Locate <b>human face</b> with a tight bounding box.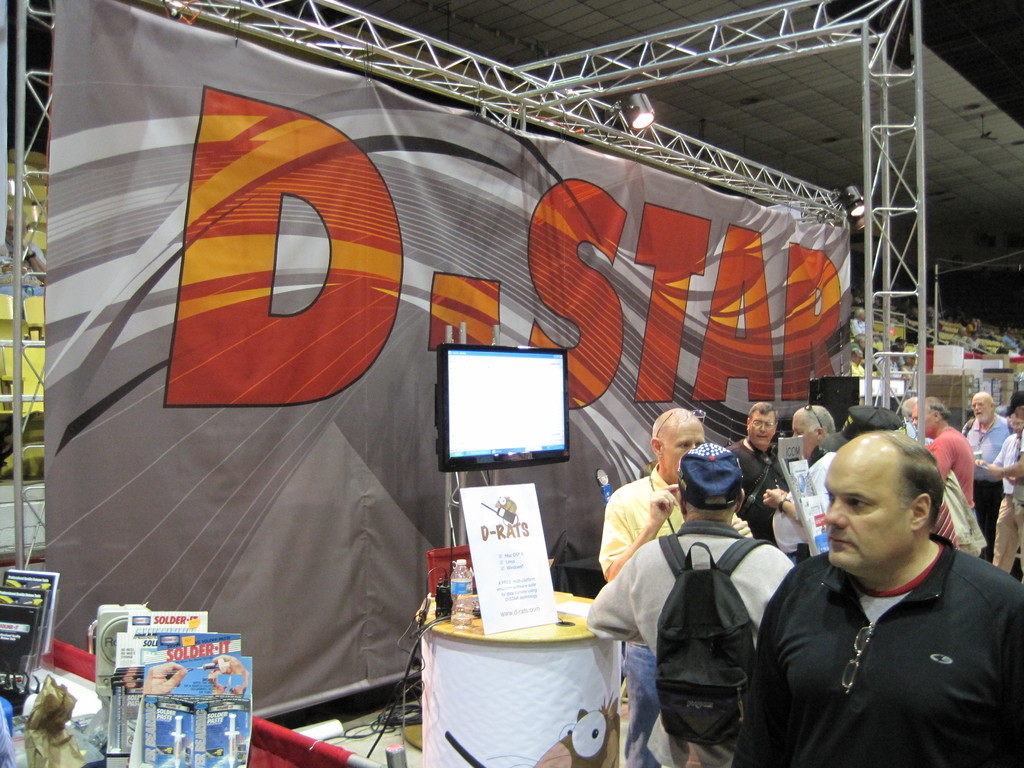
box(753, 413, 774, 447).
